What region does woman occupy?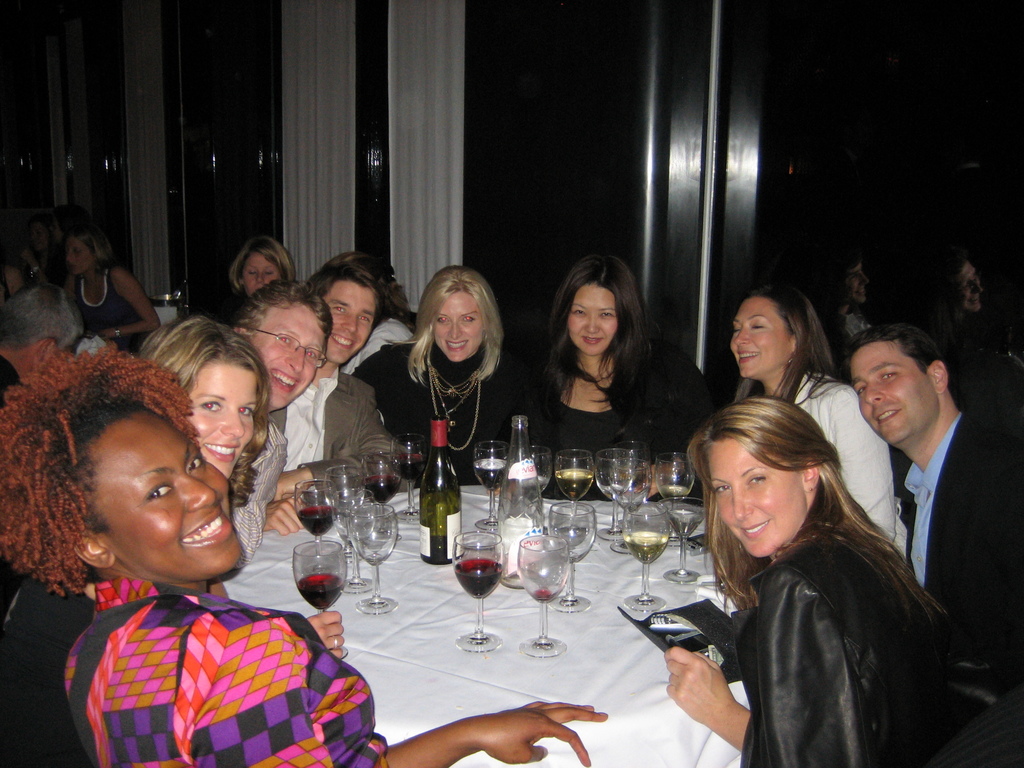
BBox(724, 278, 911, 553).
